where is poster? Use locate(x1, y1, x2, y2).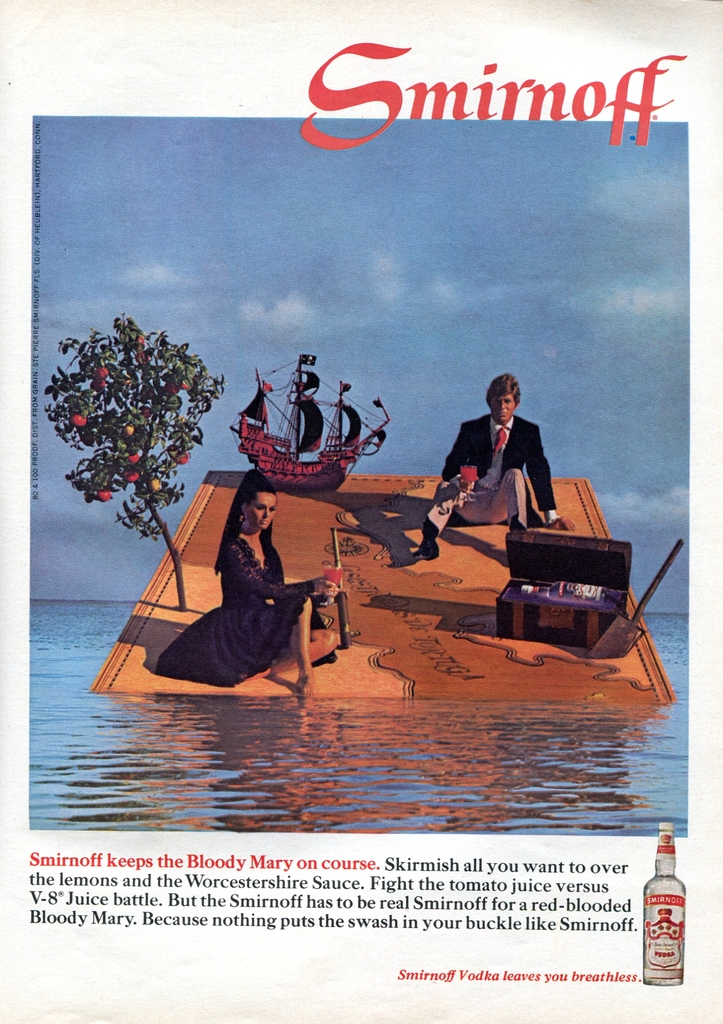
locate(0, 0, 722, 1023).
